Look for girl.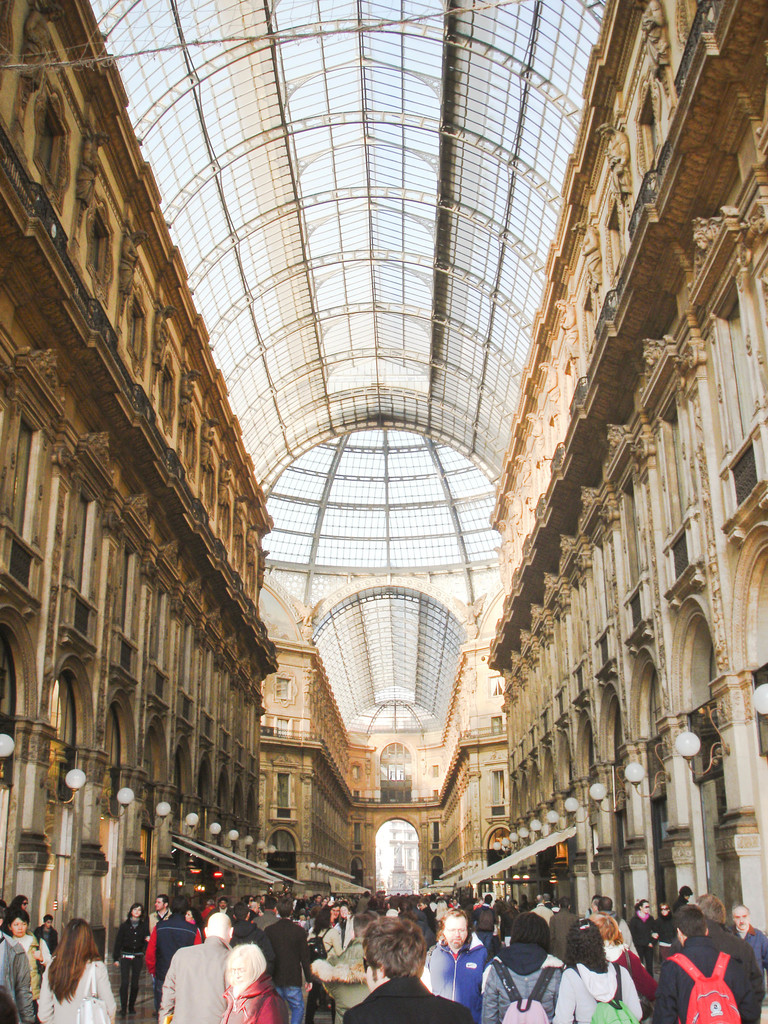
Found: [114,903,149,1019].
